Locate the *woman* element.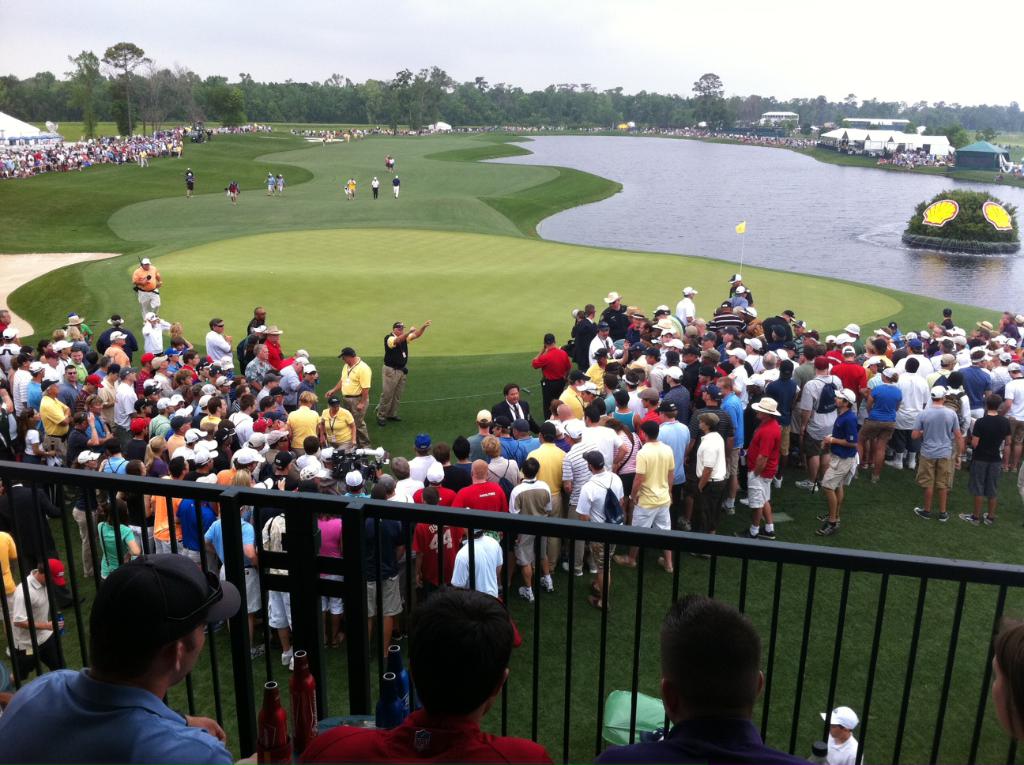
Element bbox: locate(15, 404, 58, 518).
